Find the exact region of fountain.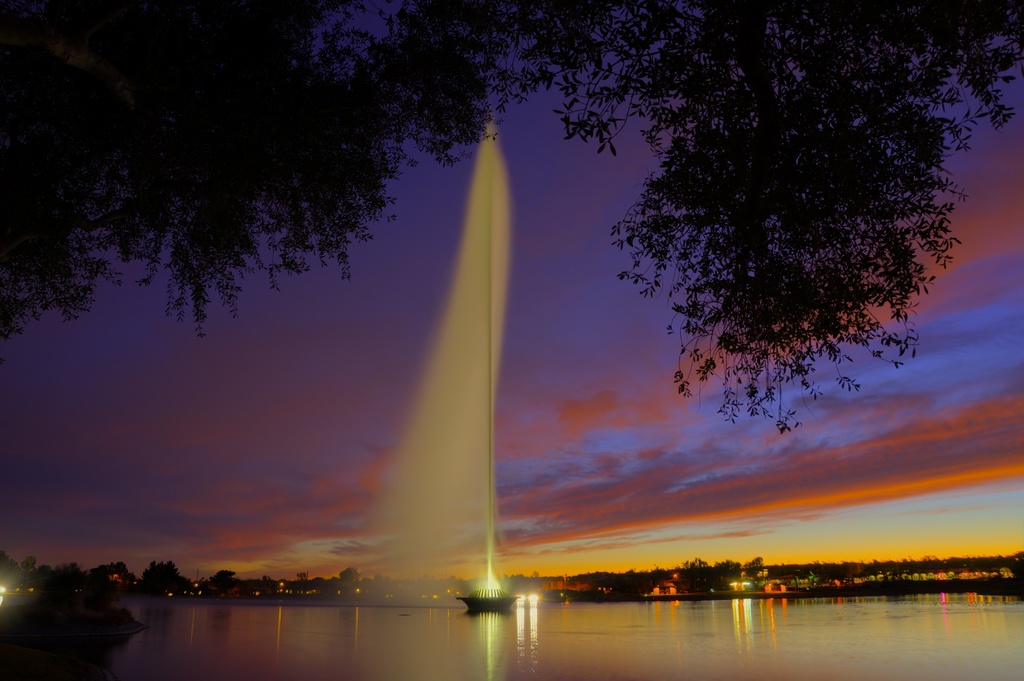
Exact region: {"left": 442, "top": 552, "right": 534, "bottom": 619}.
